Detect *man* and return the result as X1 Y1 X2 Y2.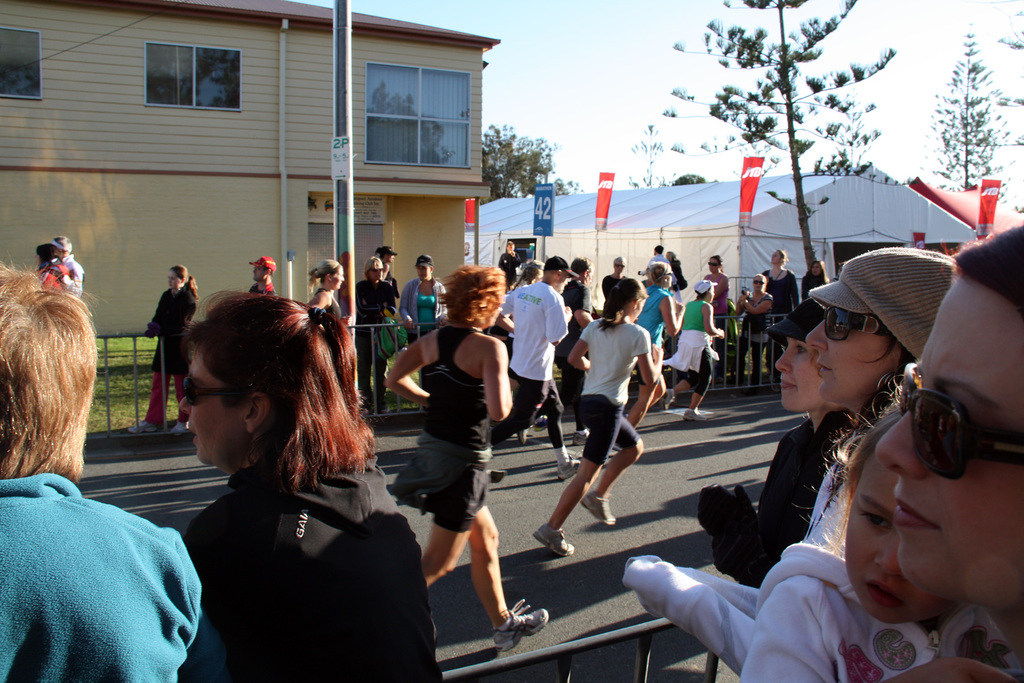
239 249 278 300.
